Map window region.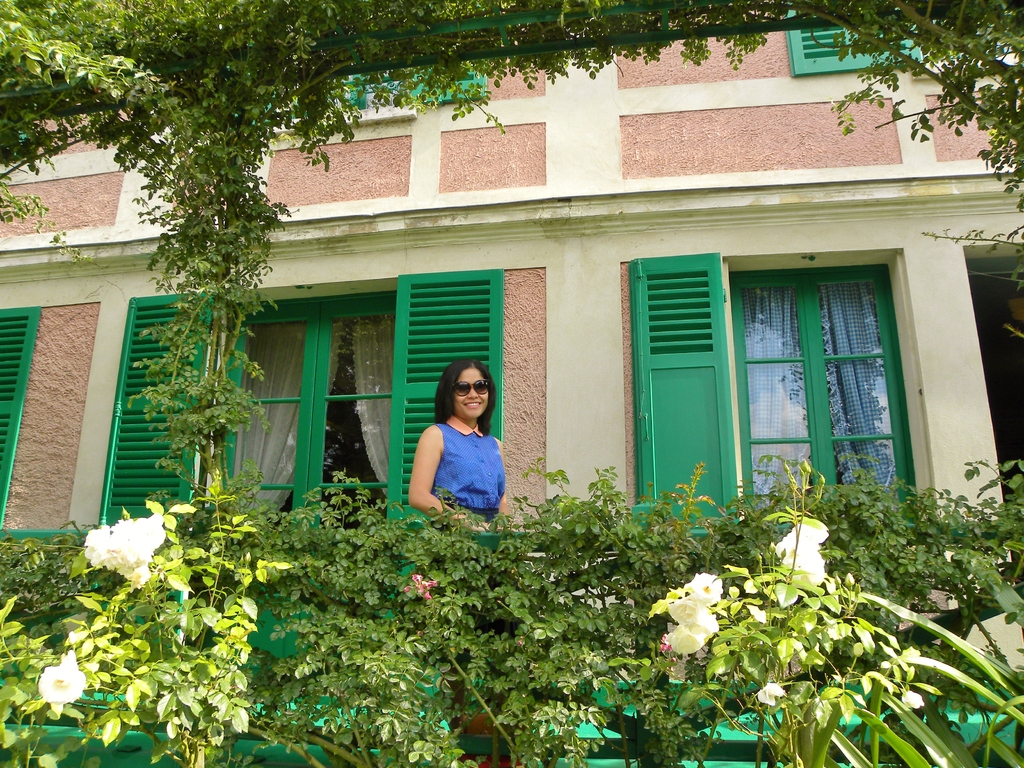
Mapped to {"x1": 788, "y1": 0, "x2": 1004, "y2": 77}.
